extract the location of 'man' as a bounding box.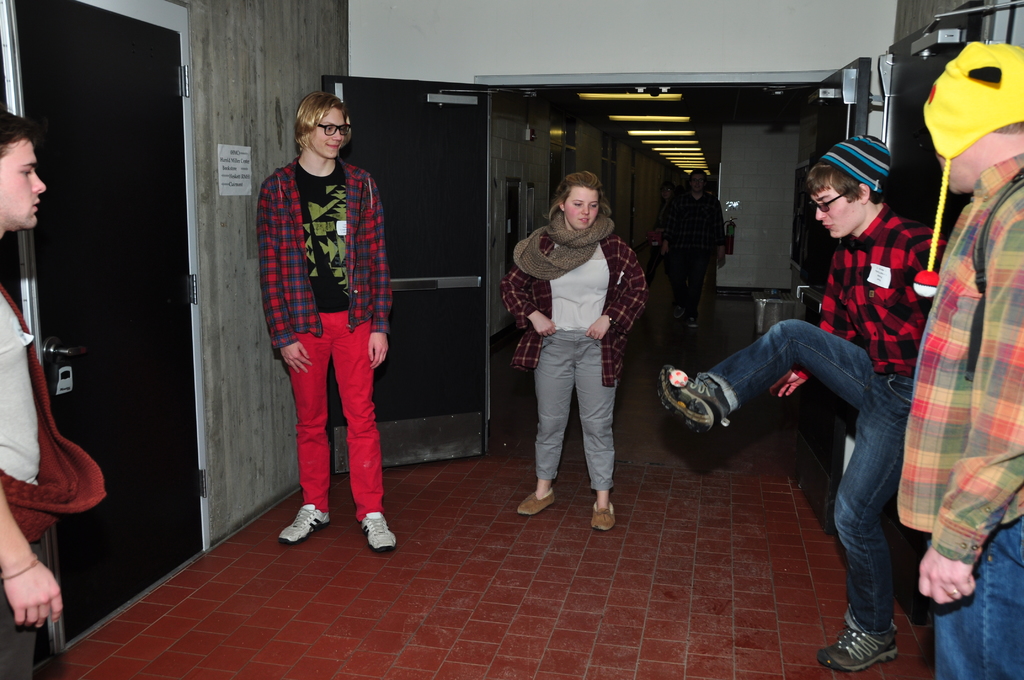
[left=0, top=106, right=110, bottom=679].
